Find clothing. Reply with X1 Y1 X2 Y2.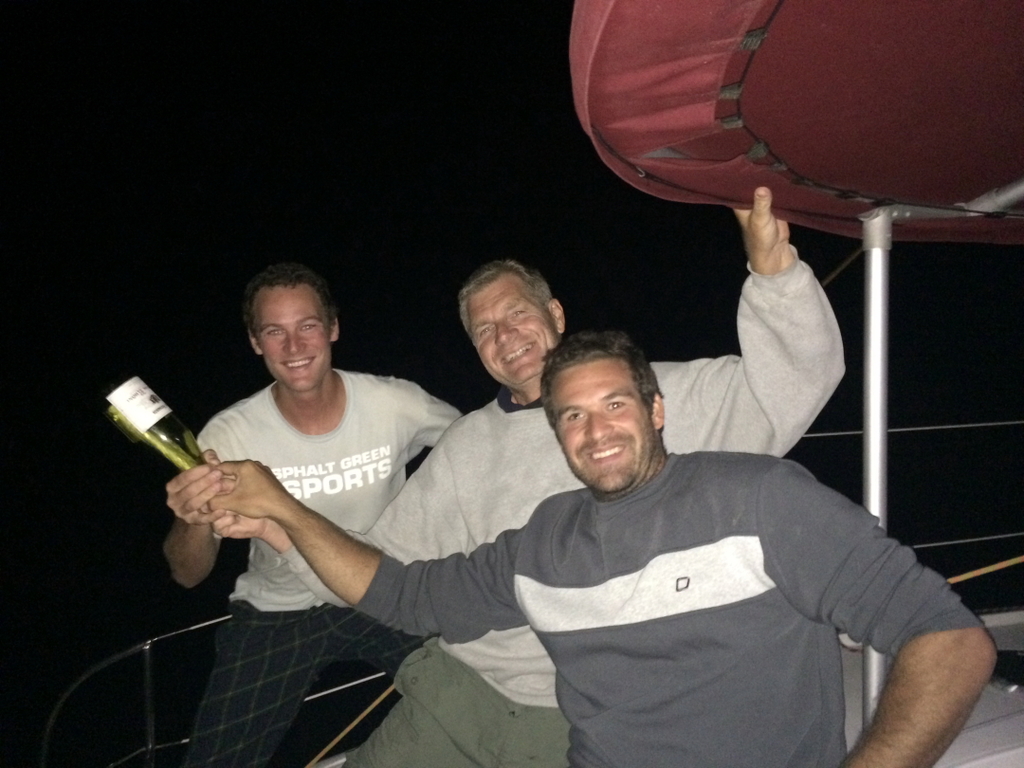
349 456 980 767.
